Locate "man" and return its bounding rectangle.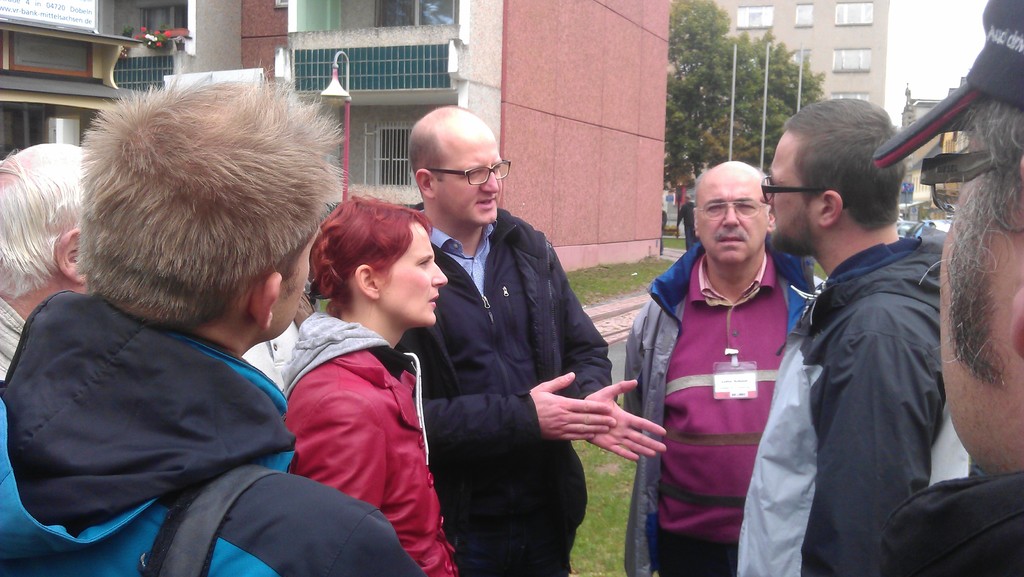
bbox(871, 0, 1023, 576).
